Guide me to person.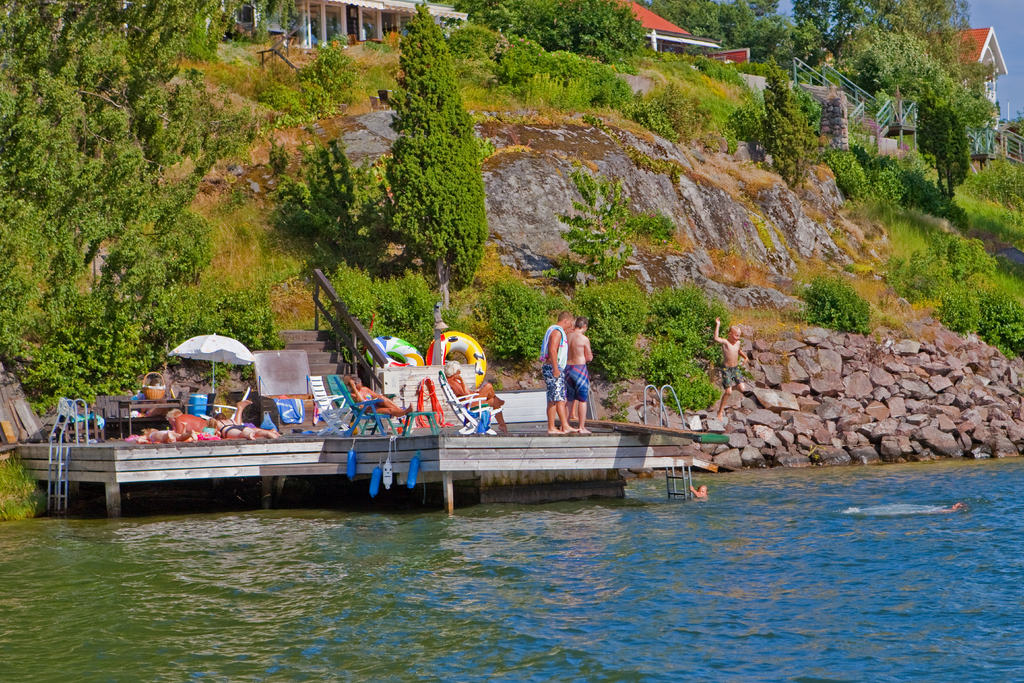
Guidance: Rect(211, 413, 279, 443).
